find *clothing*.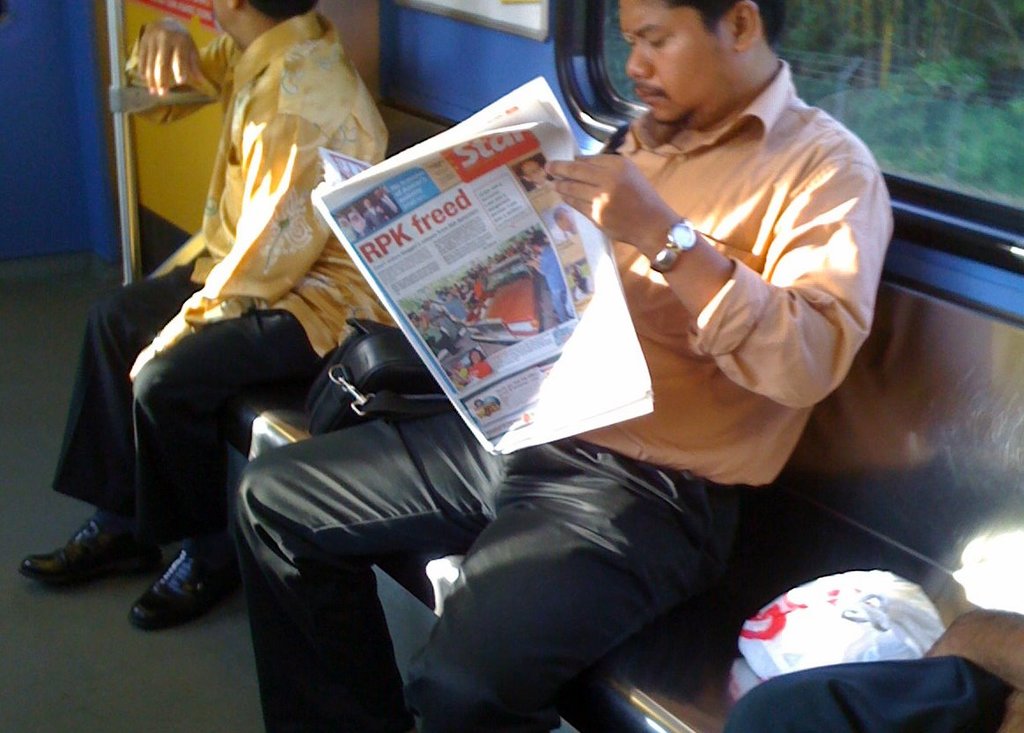
x1=43 y1=19 x2=387 y2=553.
